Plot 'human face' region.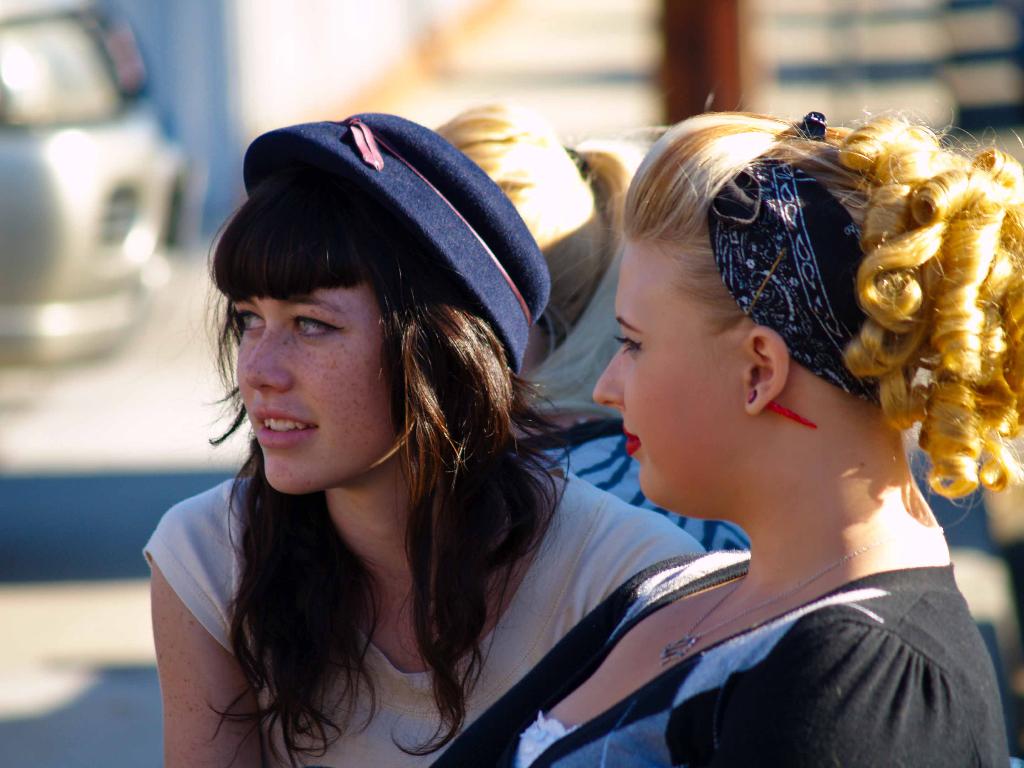
Plotted at 586, 225, 761, 515.
